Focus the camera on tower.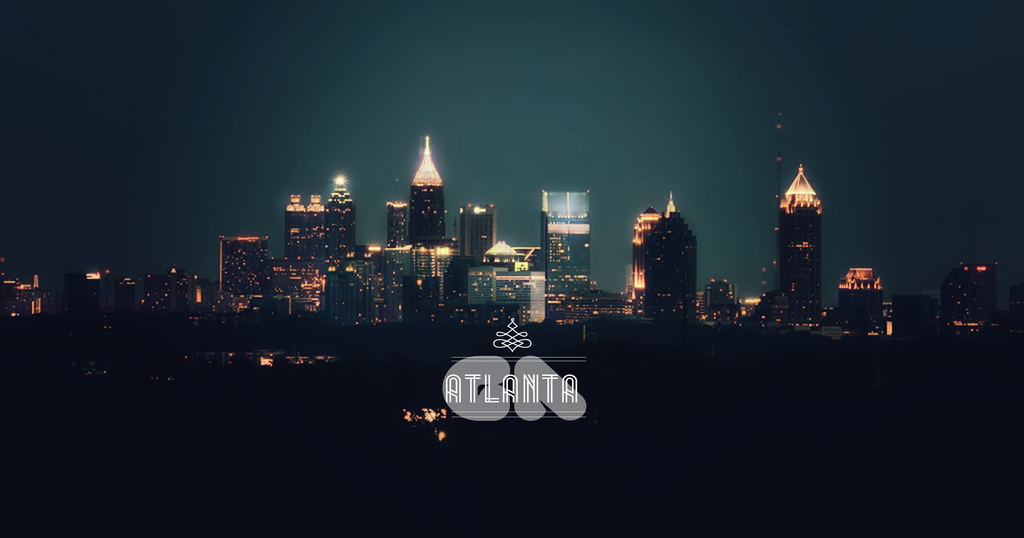
Focus region: (943,262,991,332).
